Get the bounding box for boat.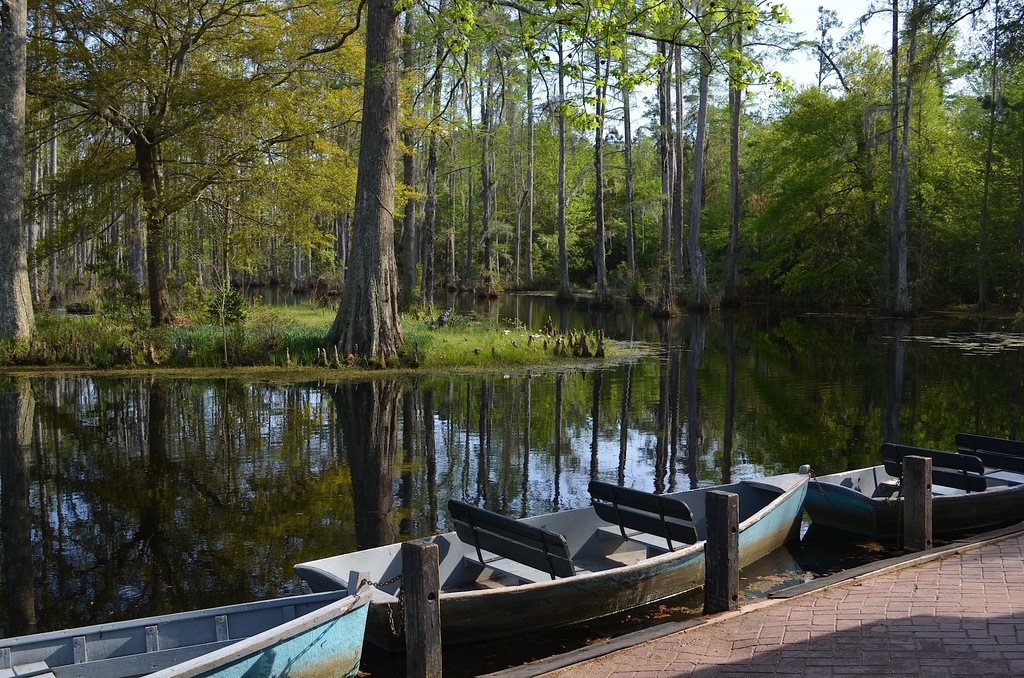
l=304, t=451, r=813, b=659.
